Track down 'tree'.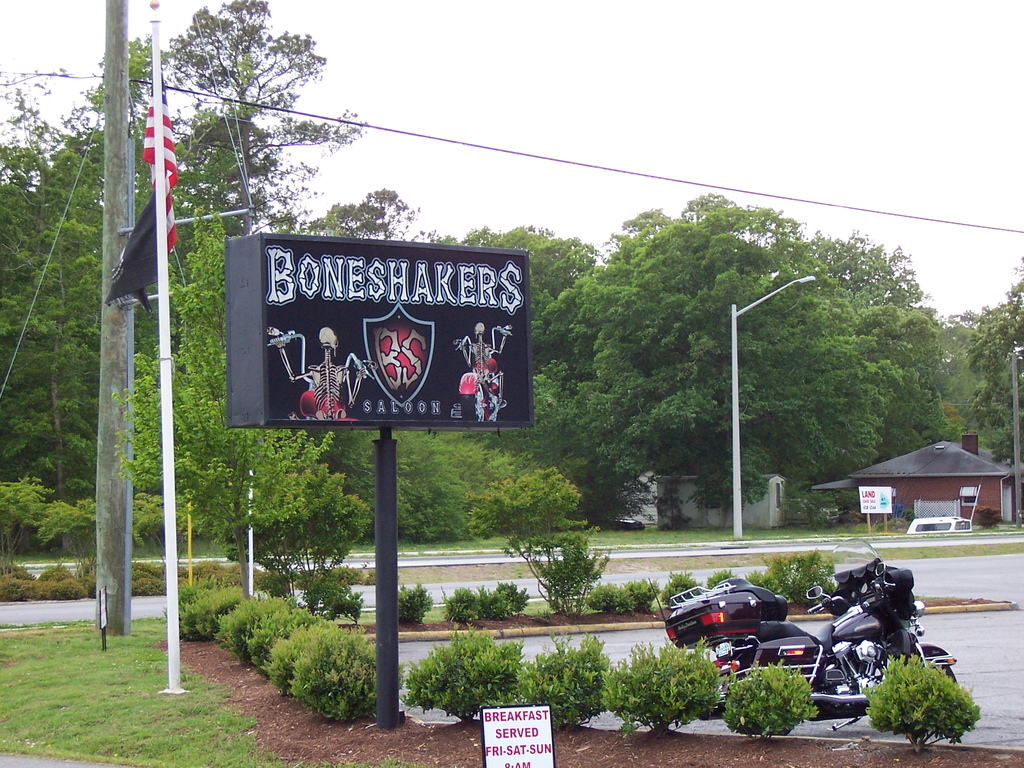
Tracked to detection(555, 533, 608, 595).
